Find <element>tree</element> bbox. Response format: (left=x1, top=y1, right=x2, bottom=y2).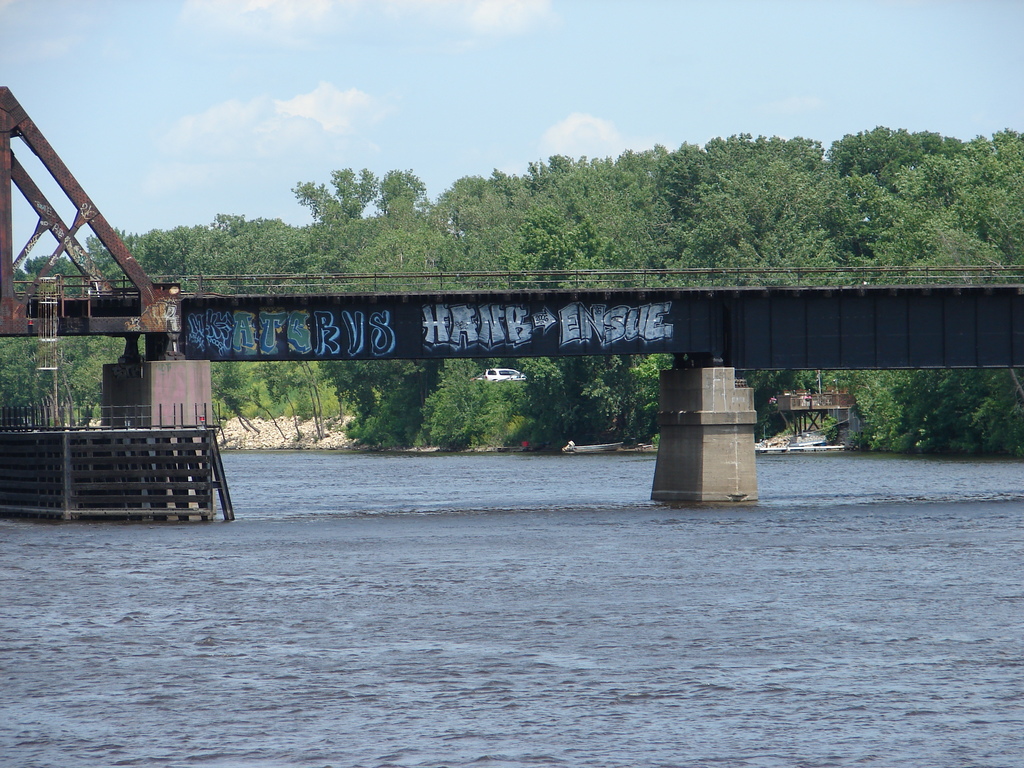
(left=318, top=357, right=382, bottom=436).
